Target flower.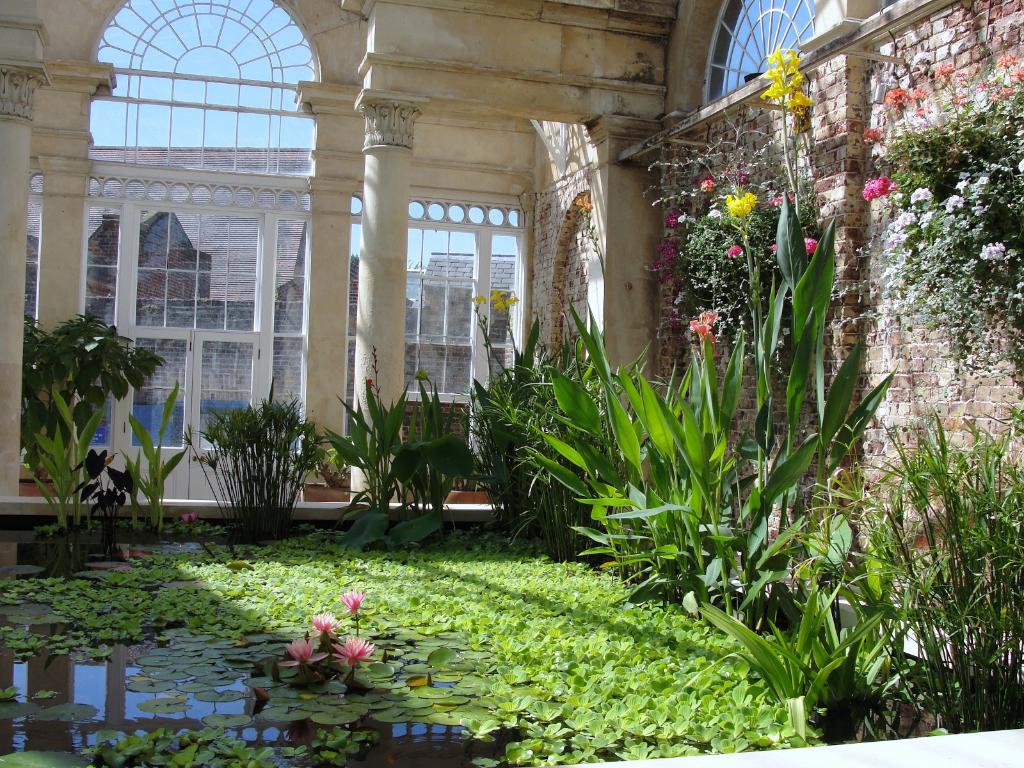
Target region: [668,208,685,232].
